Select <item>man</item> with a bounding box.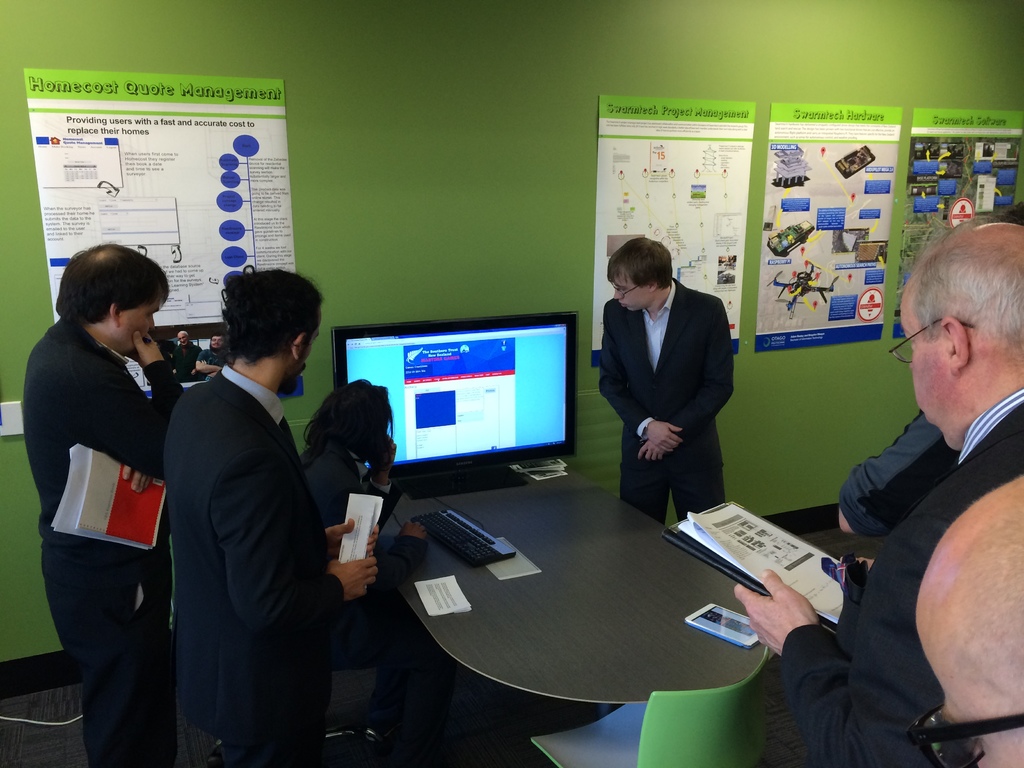
x1=298 y1=367 x2=431 y2=746.
